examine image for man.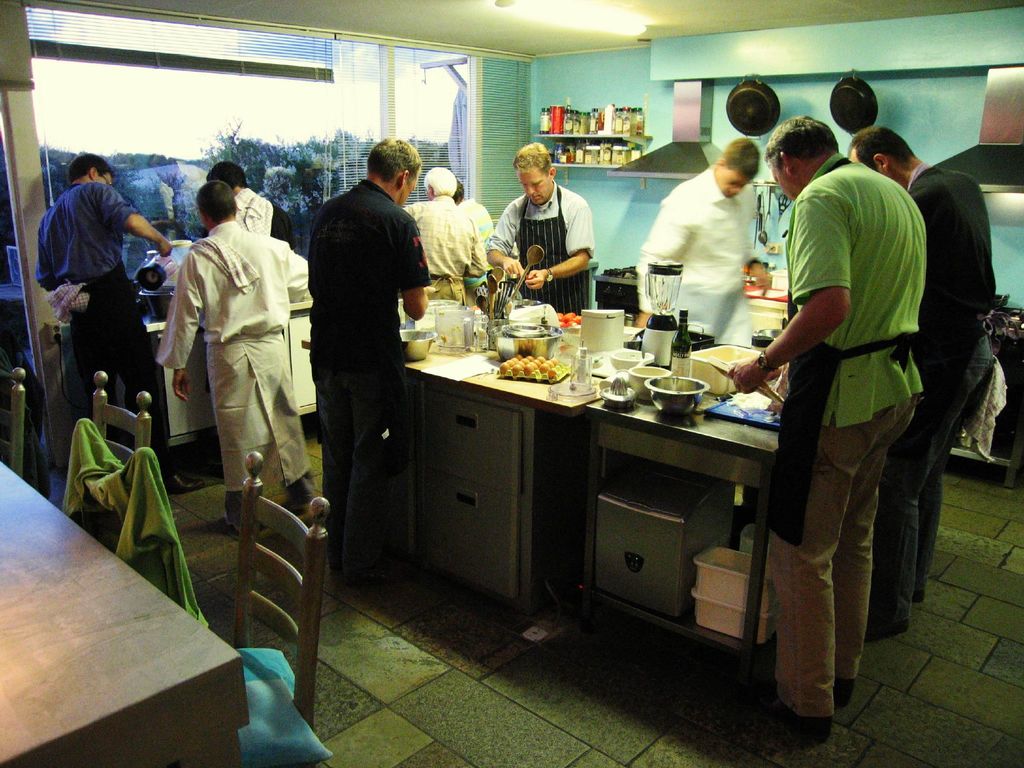
Examination result: box(307, 128, 427, 584).
